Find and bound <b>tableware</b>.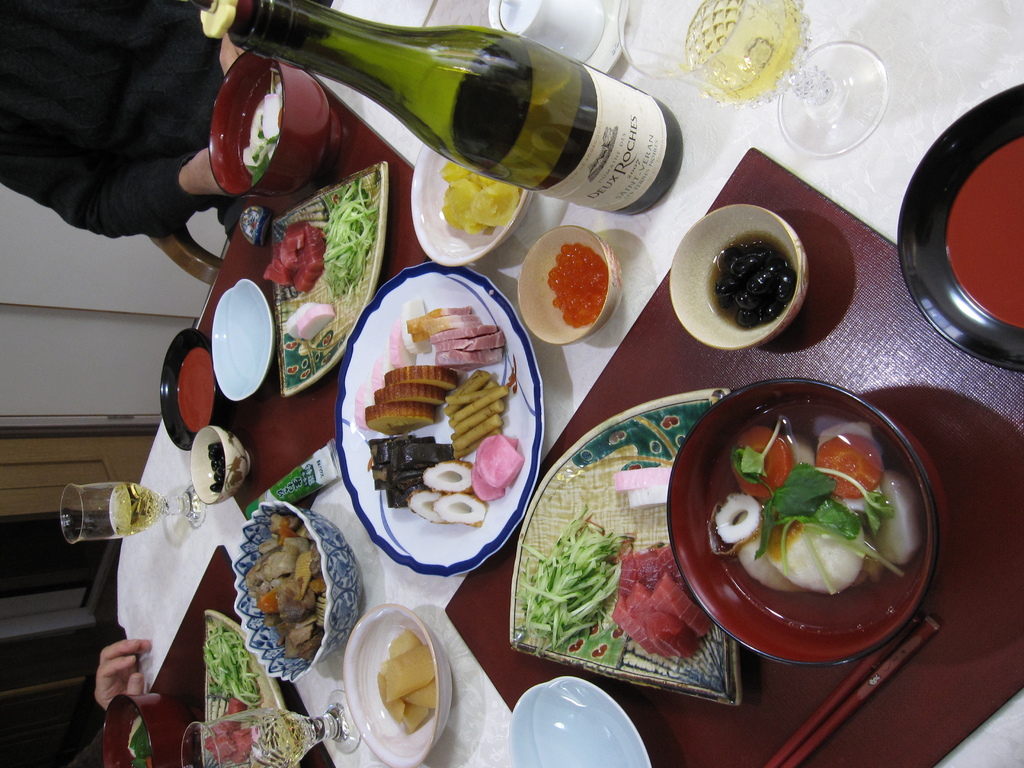
Bound: 410, 142, 531, 269.
